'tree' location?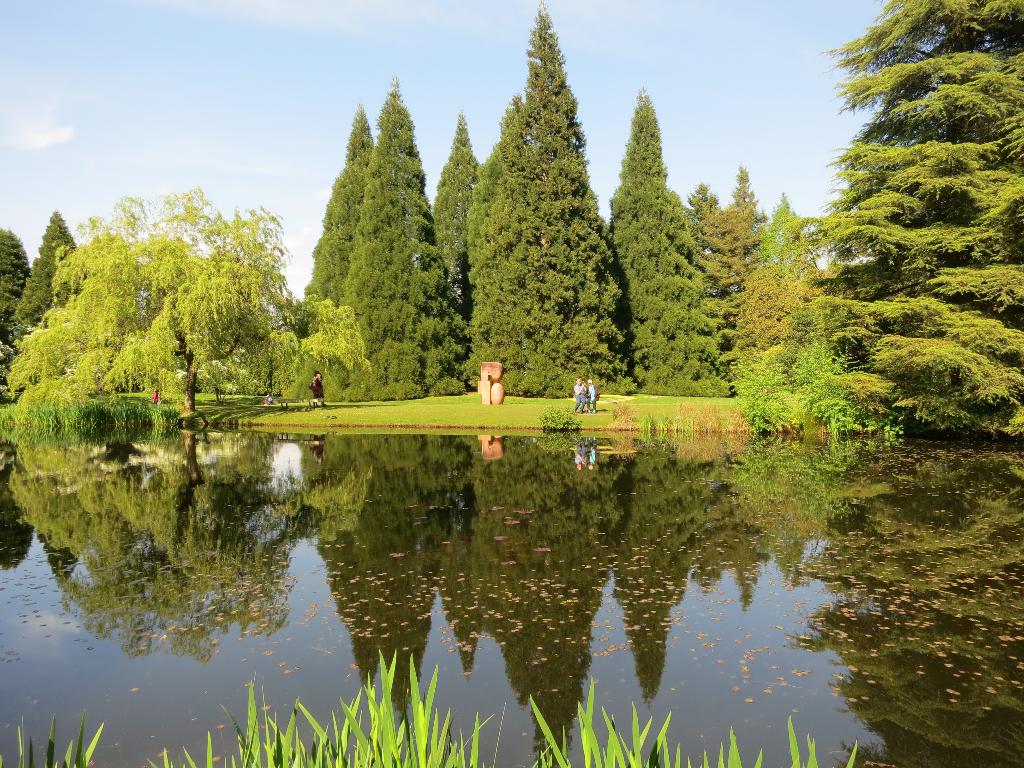
bbox=(761, 199, 810, 291)
